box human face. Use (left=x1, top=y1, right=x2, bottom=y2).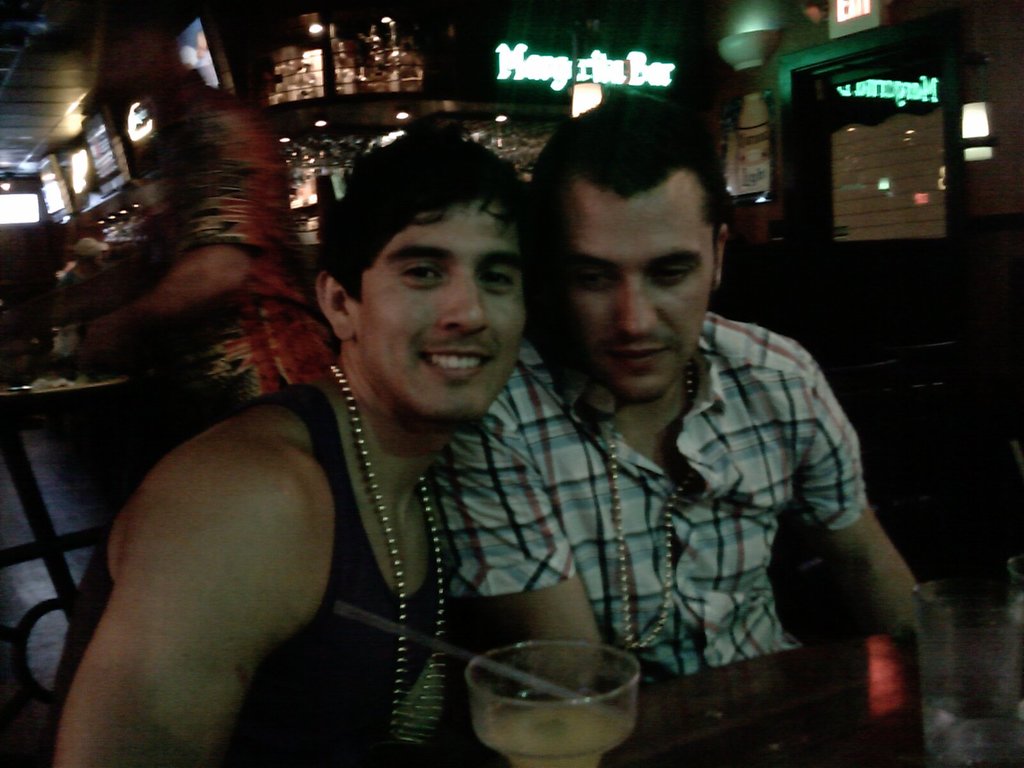
(left=358, top=197, right=528, bottom=413).
